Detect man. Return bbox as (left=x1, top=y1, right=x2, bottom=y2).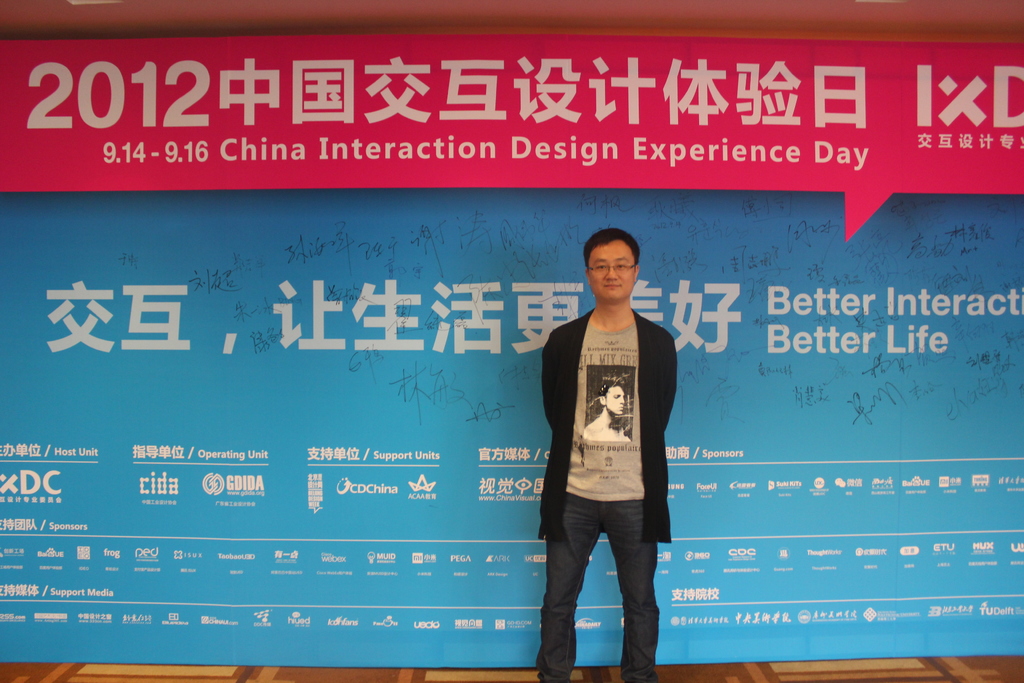
(left=582, top=377, right=634, bottom=441).
